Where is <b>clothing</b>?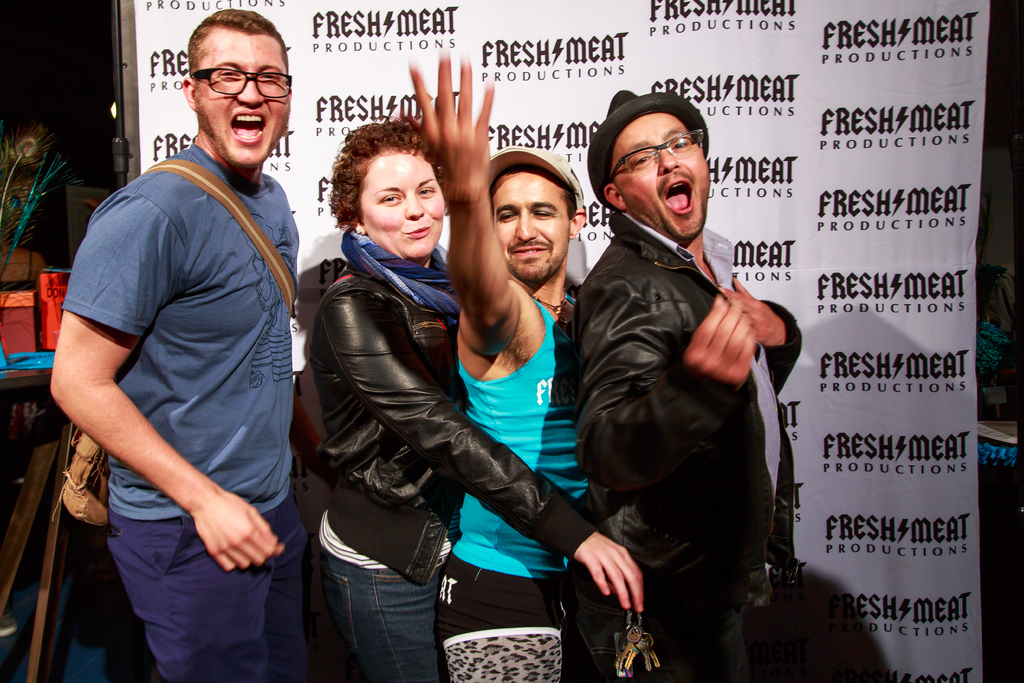
detection(301, 226, 609, 682).
